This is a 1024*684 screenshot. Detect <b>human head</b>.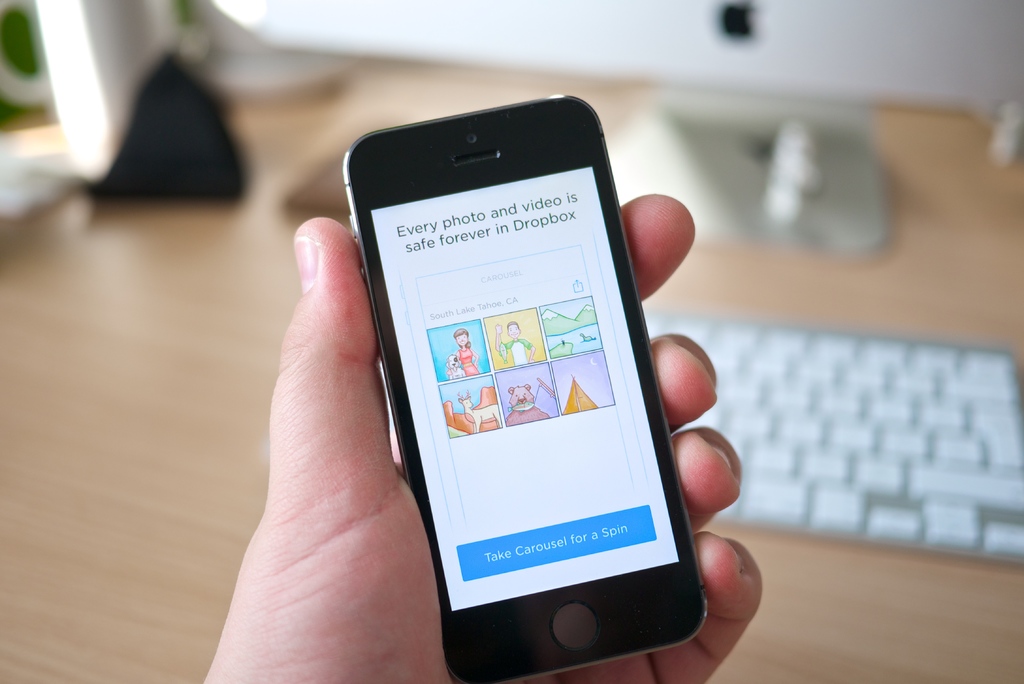
x1=454 y1=329 x2=467 y2=347.
